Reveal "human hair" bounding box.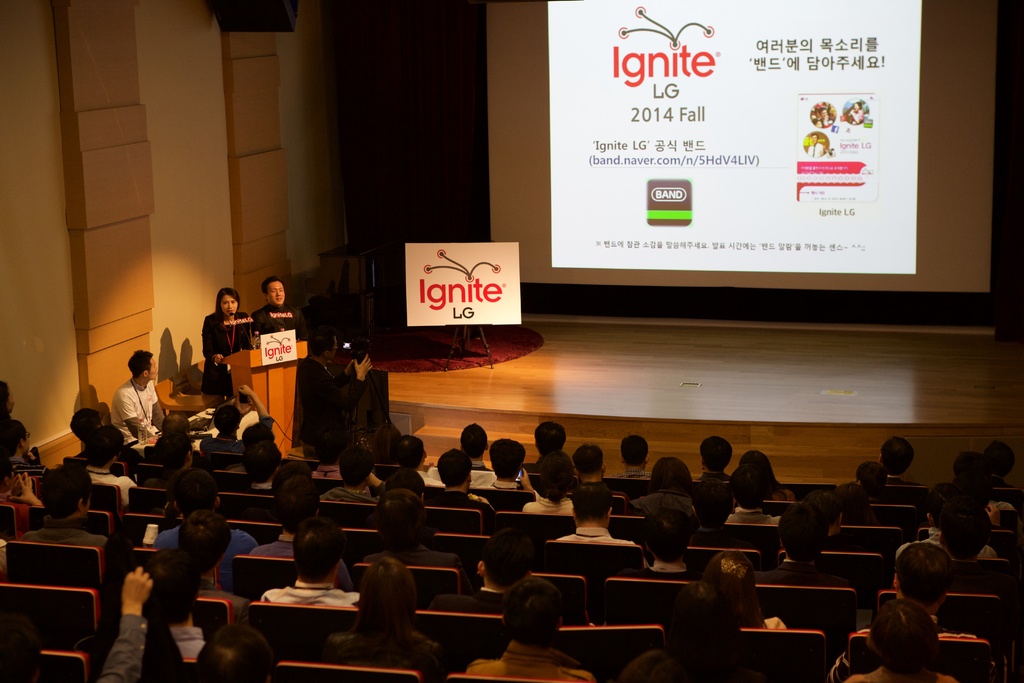
Revealed: 502, 578, 567, 648.
